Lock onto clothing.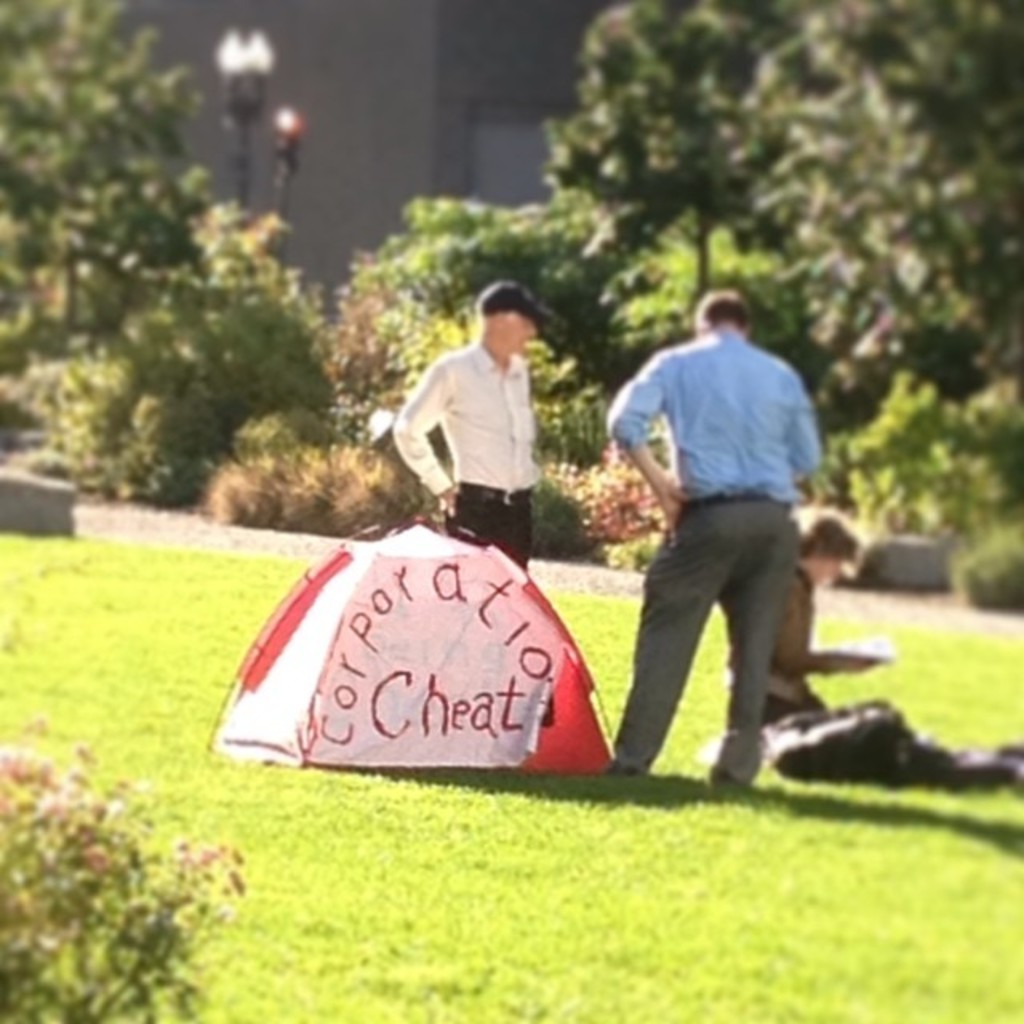
Locked: Rect(405, 299, 571, 558).
